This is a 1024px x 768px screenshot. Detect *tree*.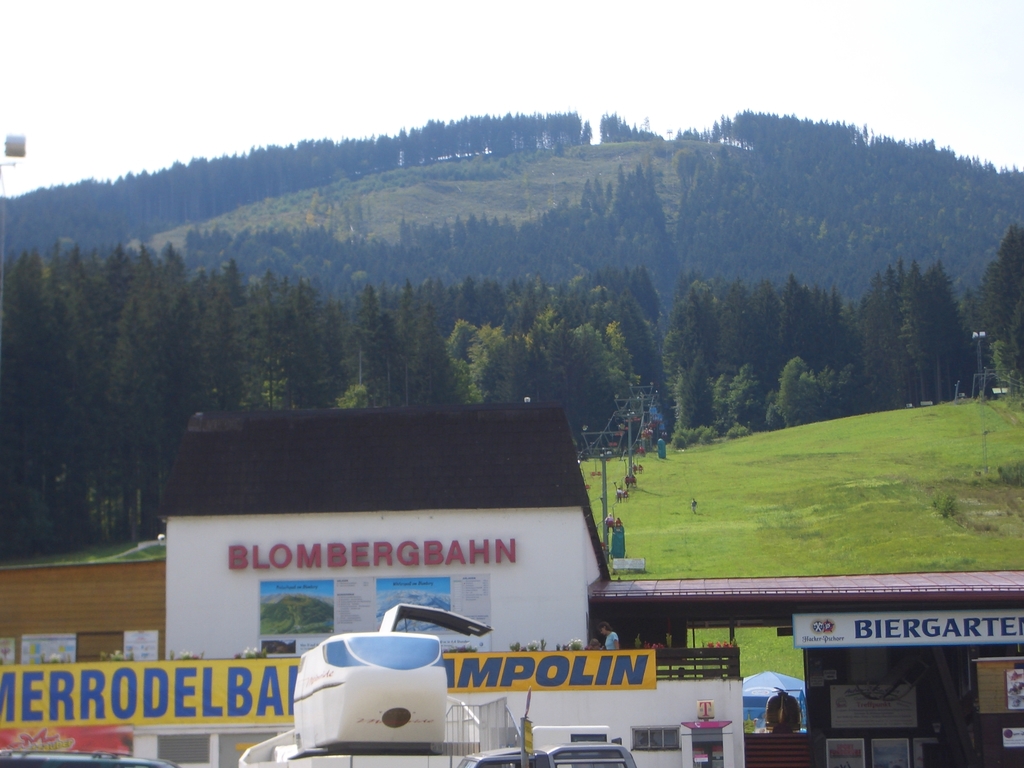
box=[853, 244, 1000, 401].
